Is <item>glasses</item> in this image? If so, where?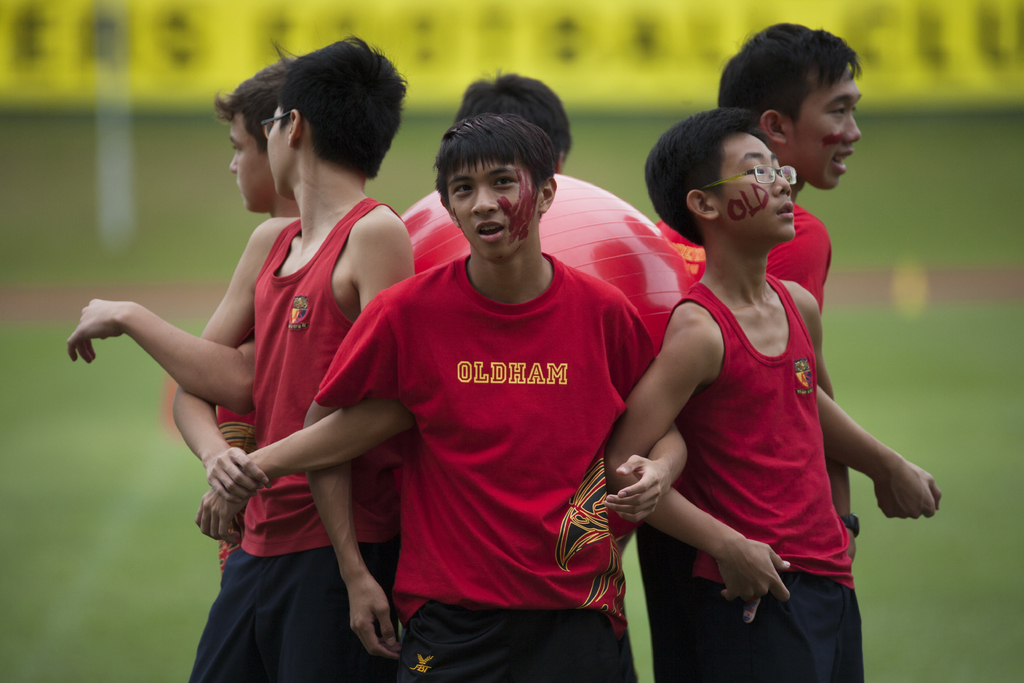
Yes, at x1=691 y1=163 x2=809 y2=193.
